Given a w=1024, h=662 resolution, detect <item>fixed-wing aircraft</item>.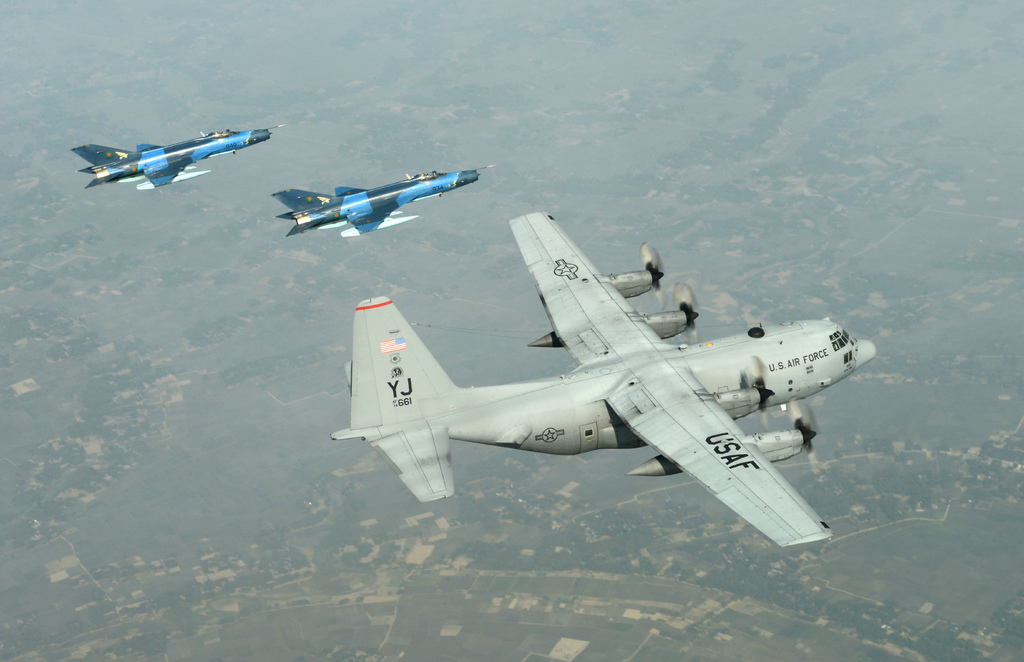
[270, 165, 496, 238].
